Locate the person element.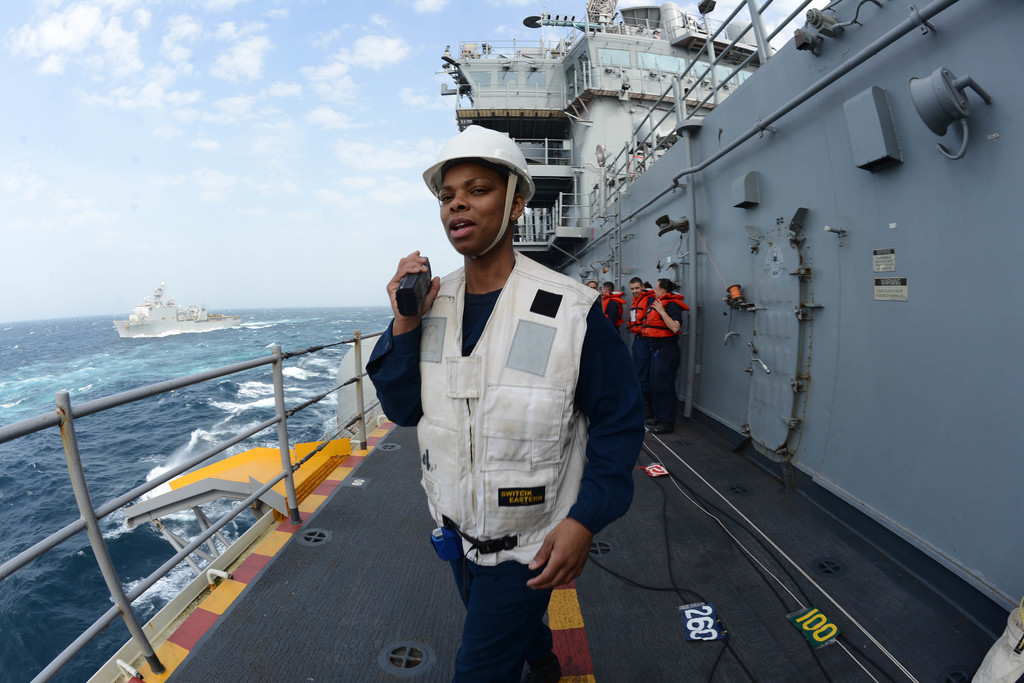
Element bbox: region(584, 279, 600, 290).
